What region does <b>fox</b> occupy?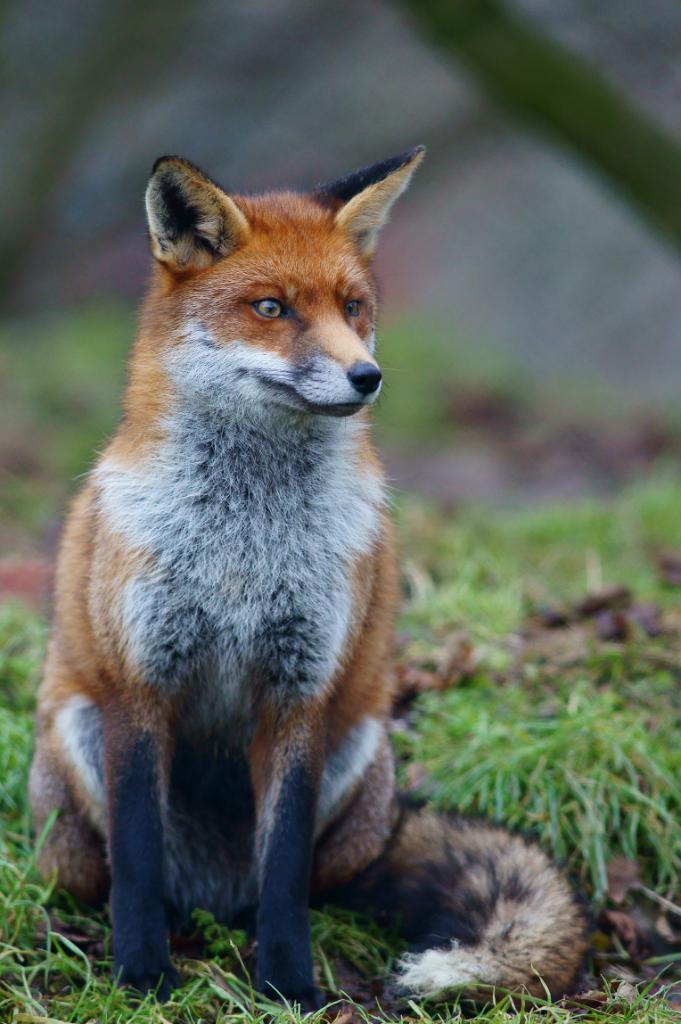
locate(23, 141, 589, 1020).
